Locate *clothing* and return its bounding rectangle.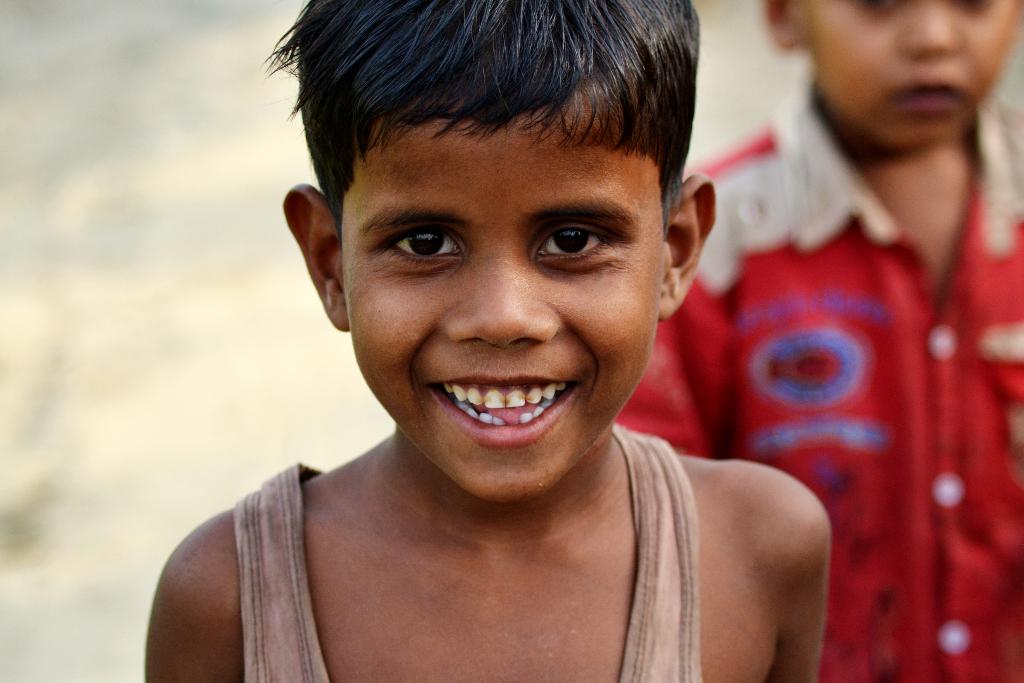
[x1=149, y1=413, x2=794, y2=670].
